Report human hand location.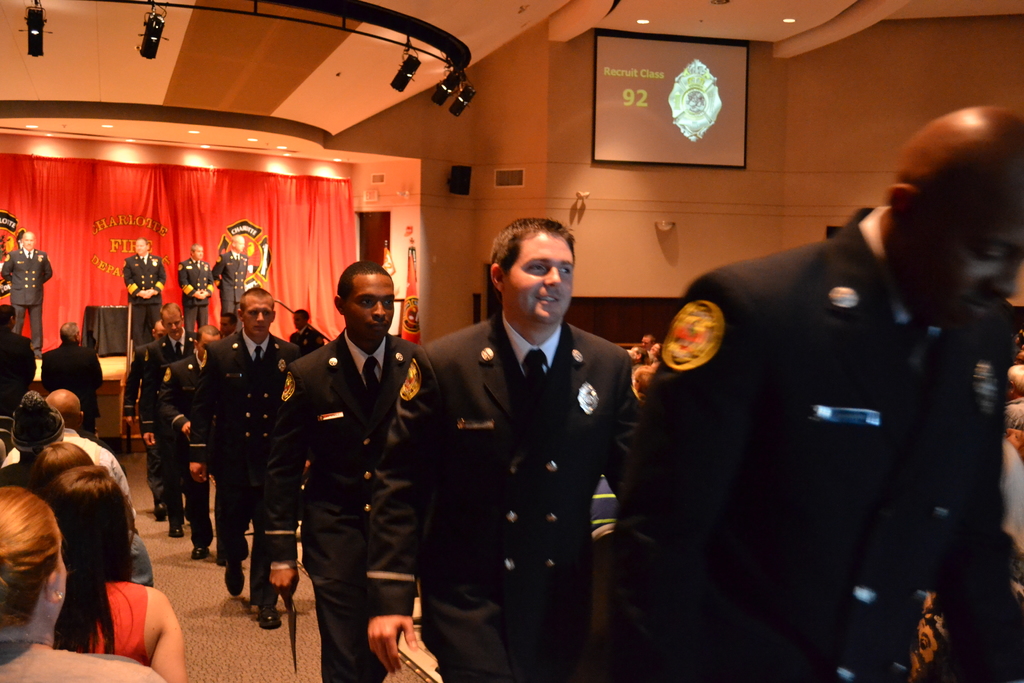
Report: [191, 461, 209, 484].
